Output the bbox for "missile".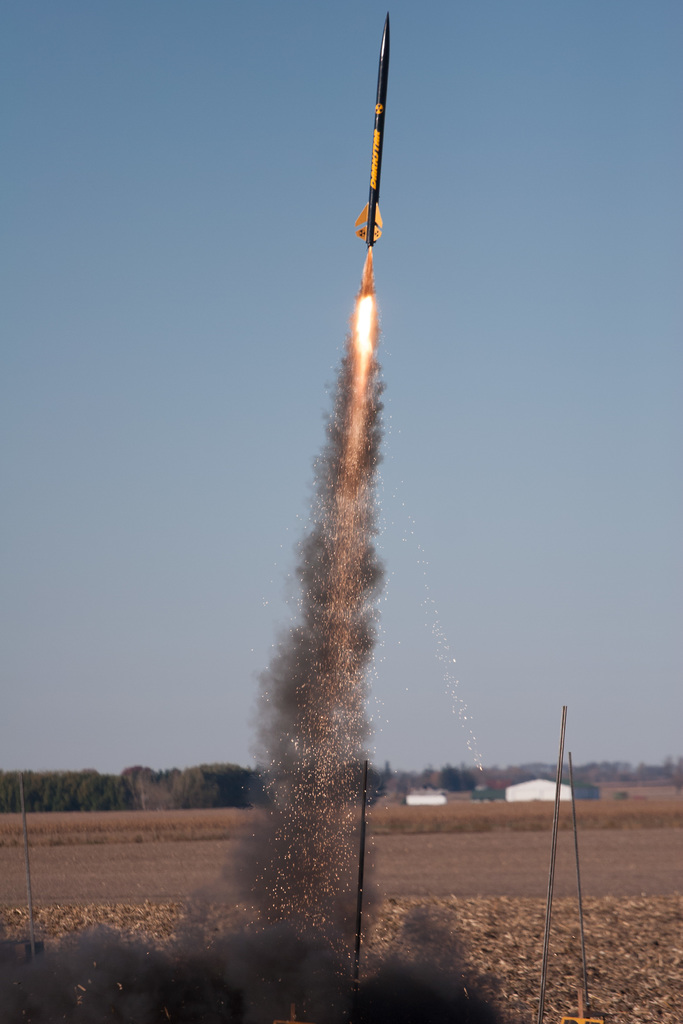
[x1=351, y1=11, x2=390, y2=248].
